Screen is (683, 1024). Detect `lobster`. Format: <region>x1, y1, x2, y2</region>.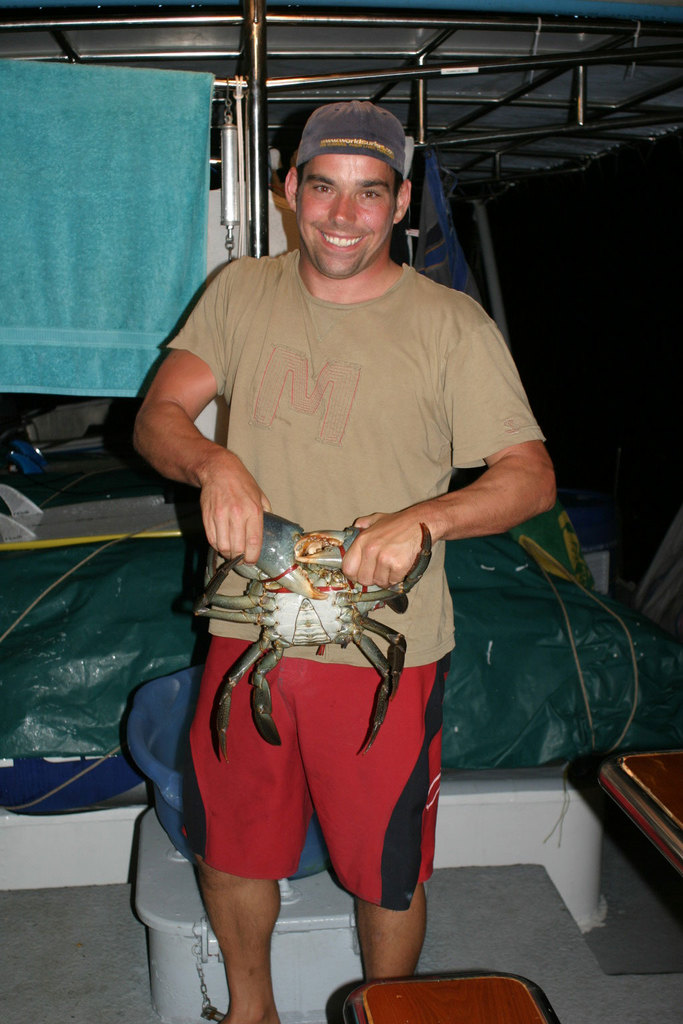
<region>182, 519, 431, 753</region>.
